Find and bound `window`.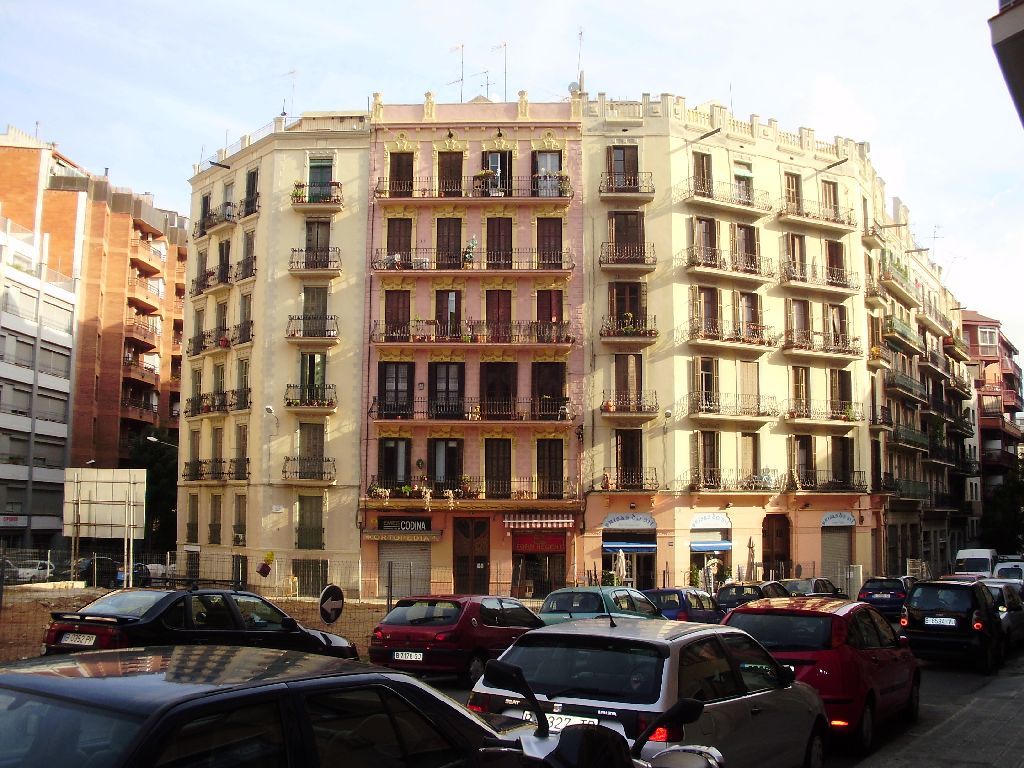
Bound: 786, 238, 803, 283.
